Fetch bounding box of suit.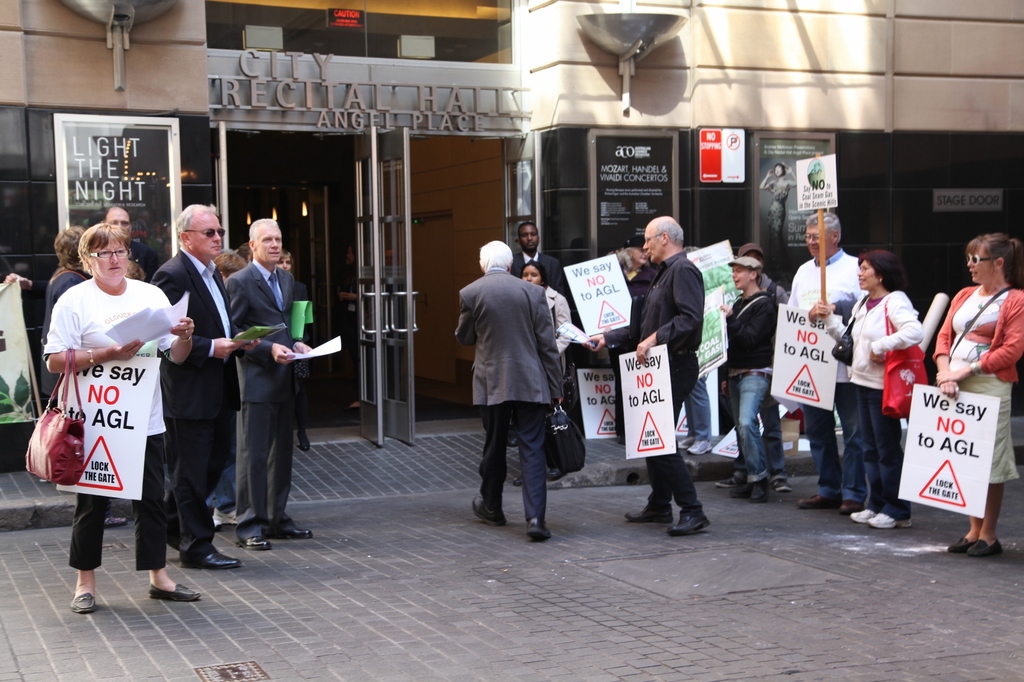
Bbox: <region>228, 262, 304, 540</region>.
